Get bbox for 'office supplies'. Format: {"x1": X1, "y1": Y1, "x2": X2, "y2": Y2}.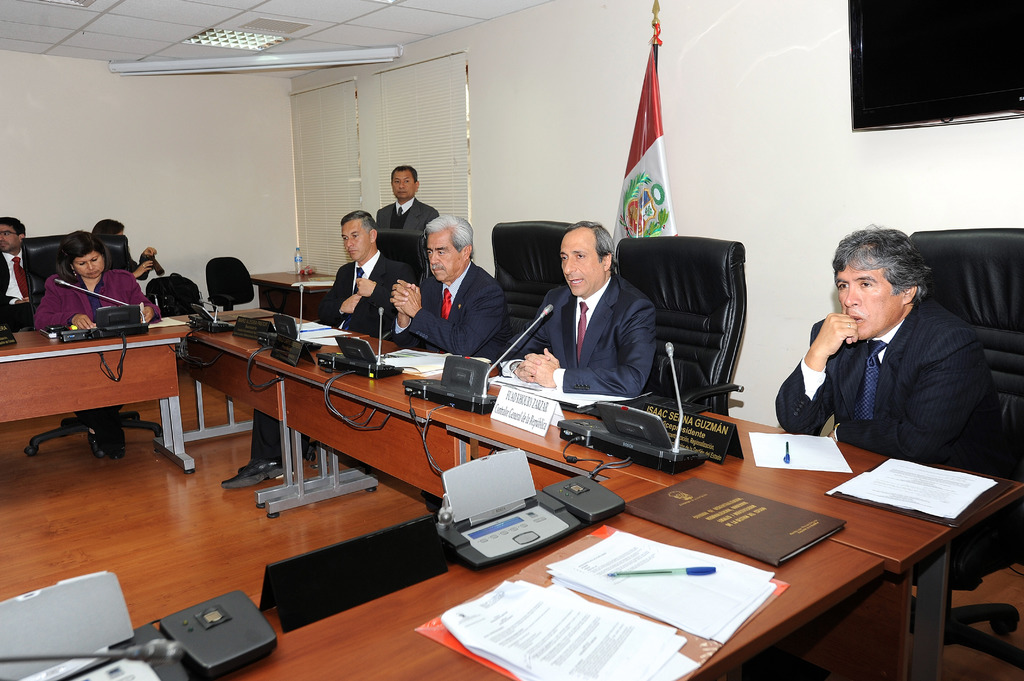
{"x1": 204, "y1": 255, "x2": 255, "y2": 310}.
